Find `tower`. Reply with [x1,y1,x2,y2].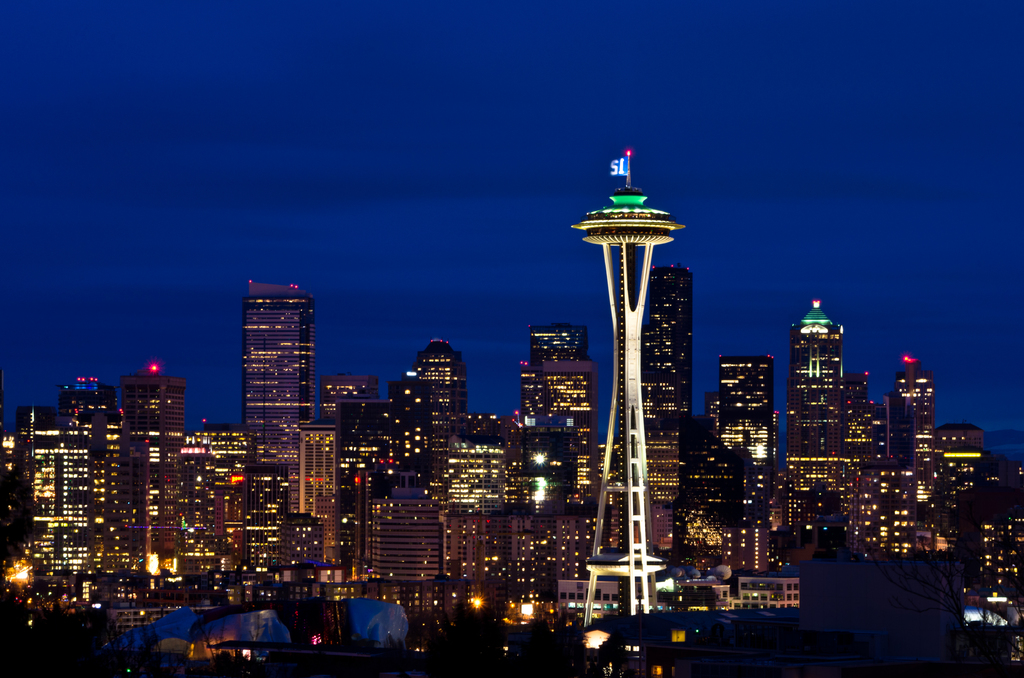
[500,414,580,603].
